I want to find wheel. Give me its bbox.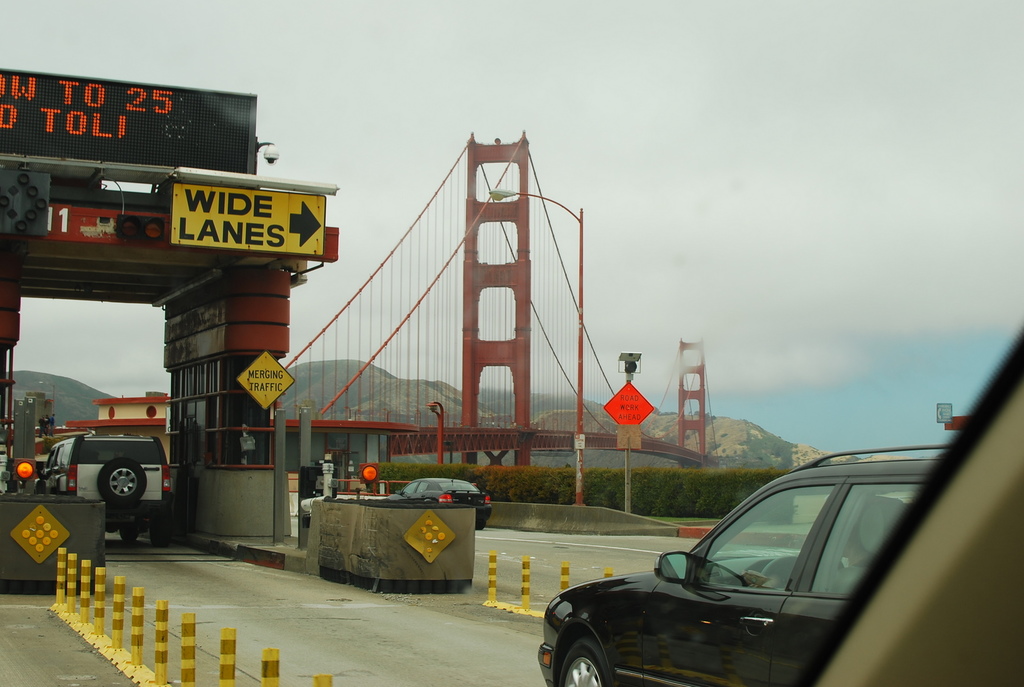
x1=557 y1=638 x2=618 y2=686.
